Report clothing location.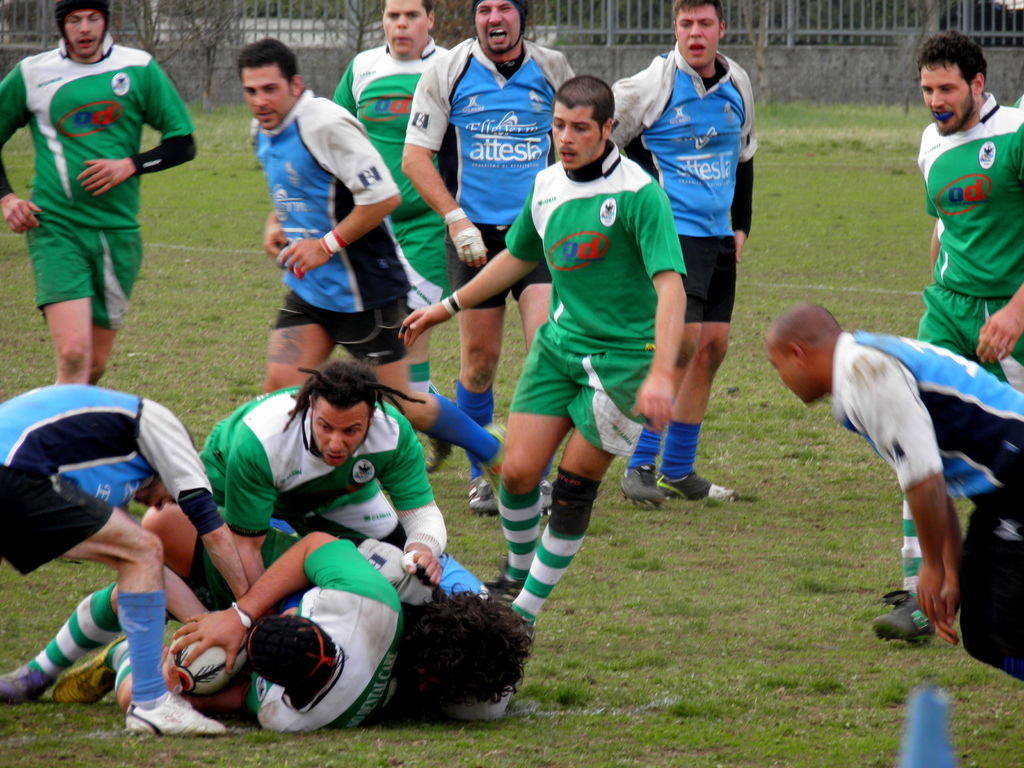
Report: pyautogui.locateOnScreen(253, 86, 413, 365).
